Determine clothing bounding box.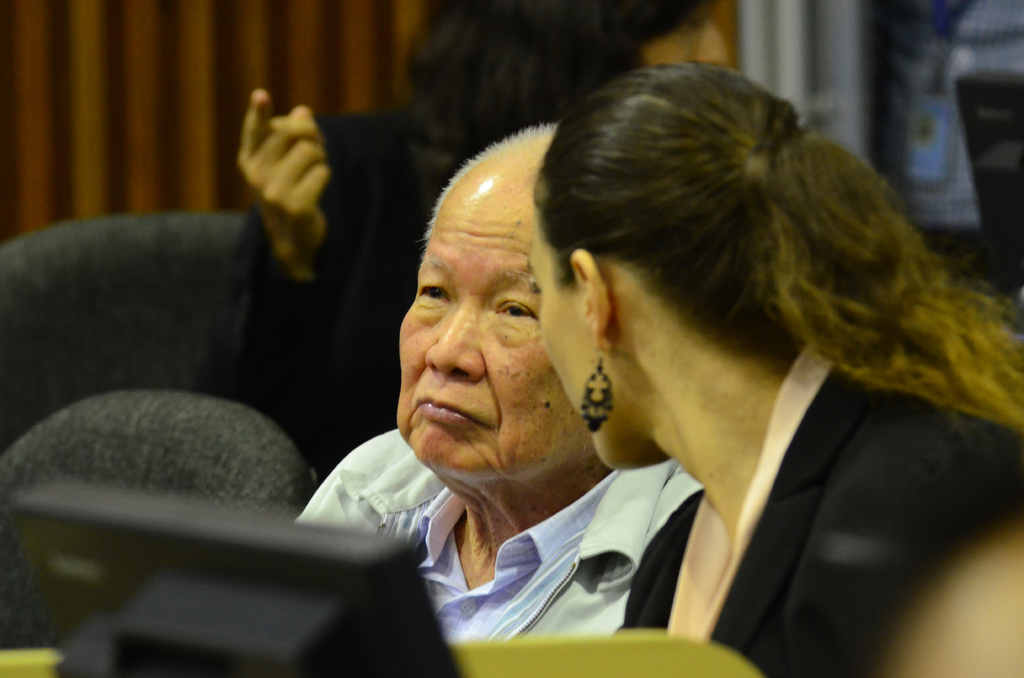
Determined: left=213, top=113, right=407, bottom=483.
